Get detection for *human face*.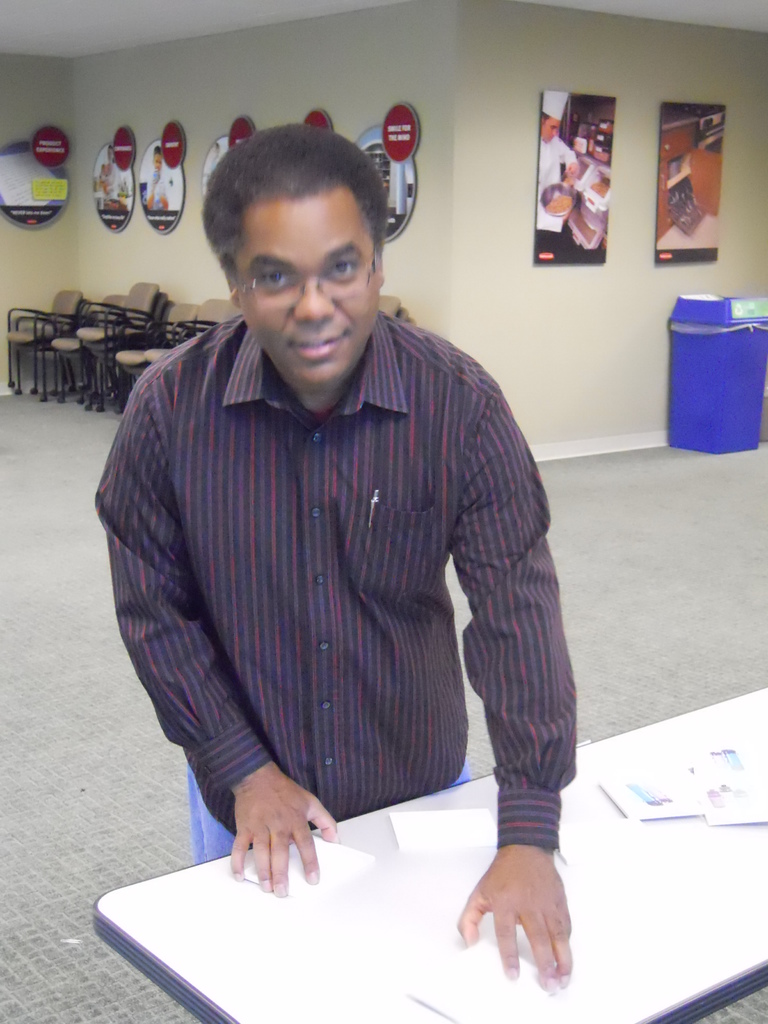
Detection: bbox=(541, 120, 561, 141).
